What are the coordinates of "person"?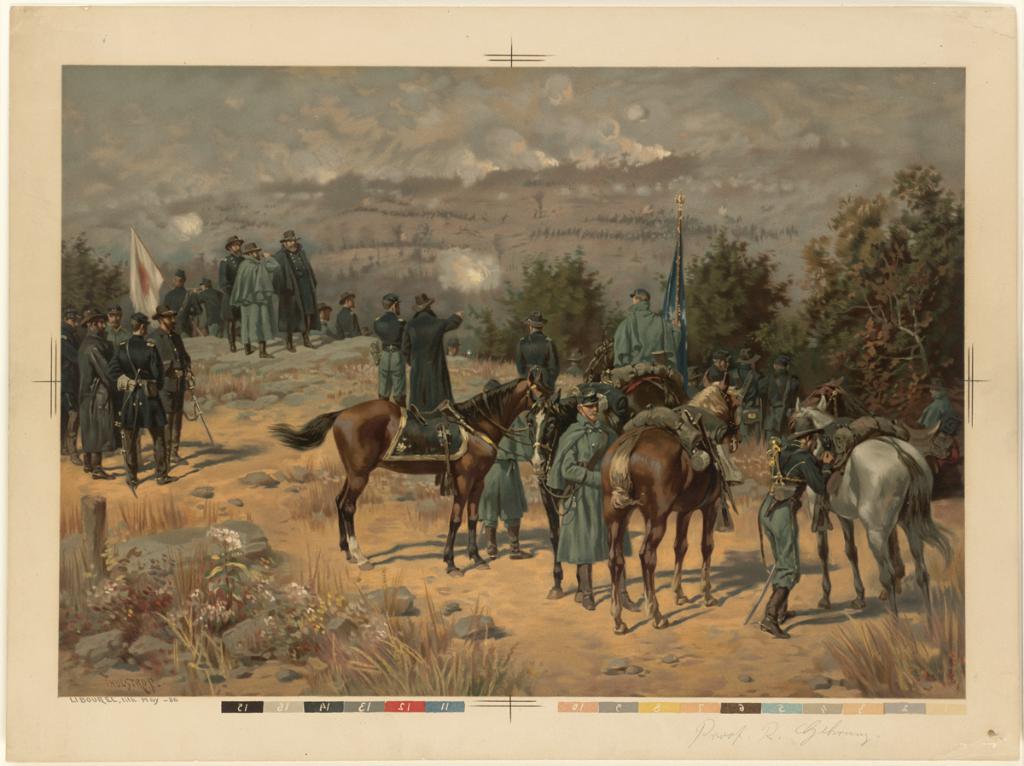
147, 303, 193, 467.
